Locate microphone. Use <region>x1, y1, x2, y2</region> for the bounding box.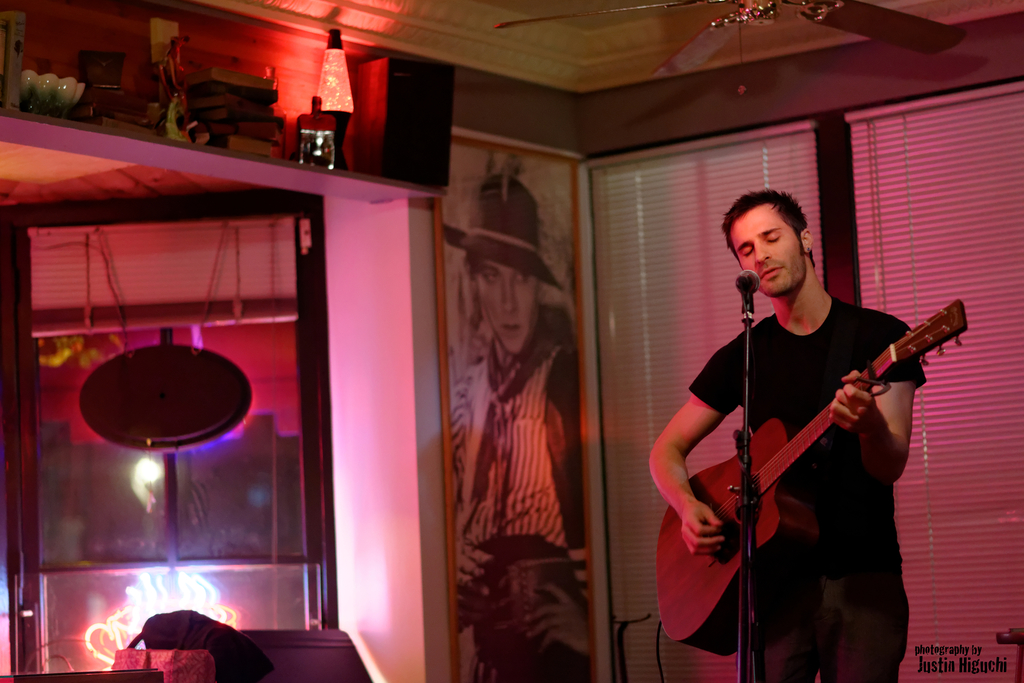
<region>734, 270, 762, 297</region>.
